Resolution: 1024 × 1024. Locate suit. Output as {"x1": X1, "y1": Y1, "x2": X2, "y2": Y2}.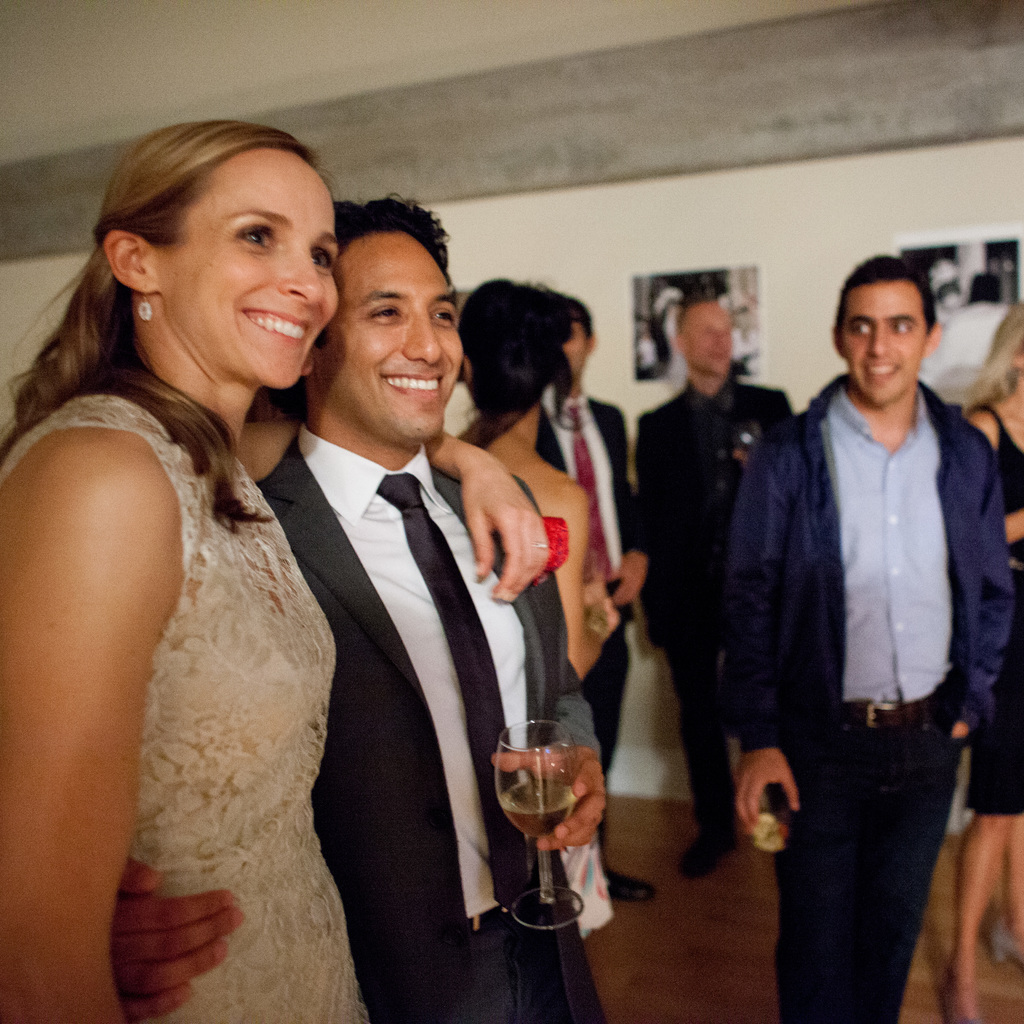
{"x1": 536, "y1": 390, "x2": 650, "y2": 861}.
